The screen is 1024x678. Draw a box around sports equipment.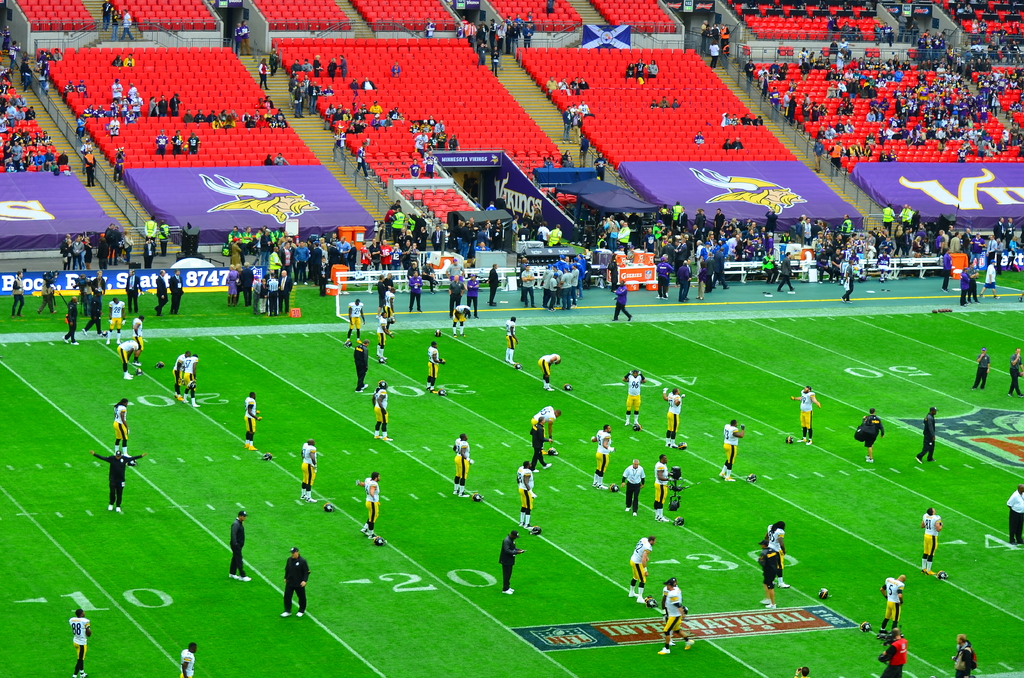
(x1=135, y1=367, x2=143, y2=375).
